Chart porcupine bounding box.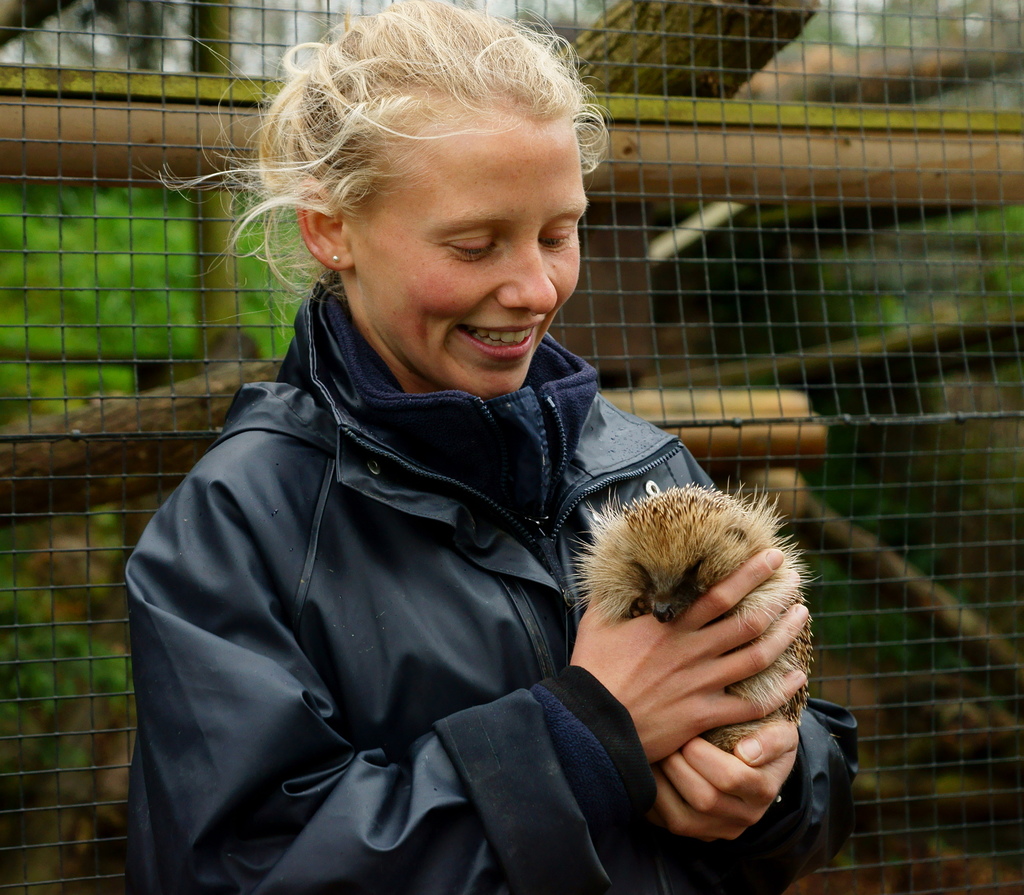
Charted: box=[582, 488, 778, 704].
